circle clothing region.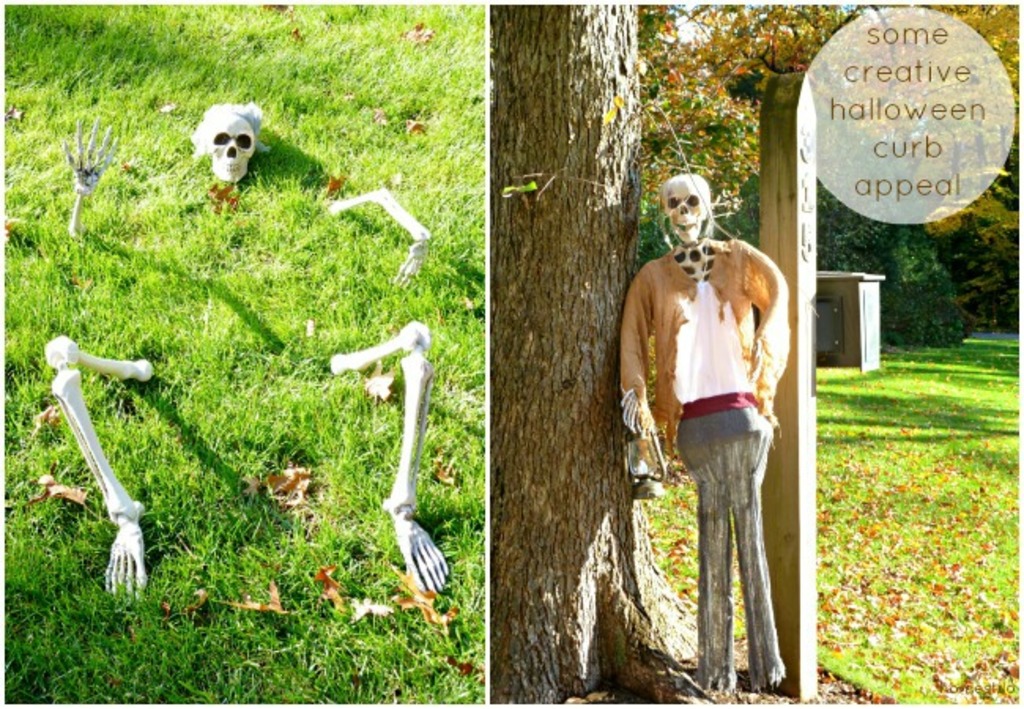
Region: [left=627, top=202, right=791, bottom=665].
